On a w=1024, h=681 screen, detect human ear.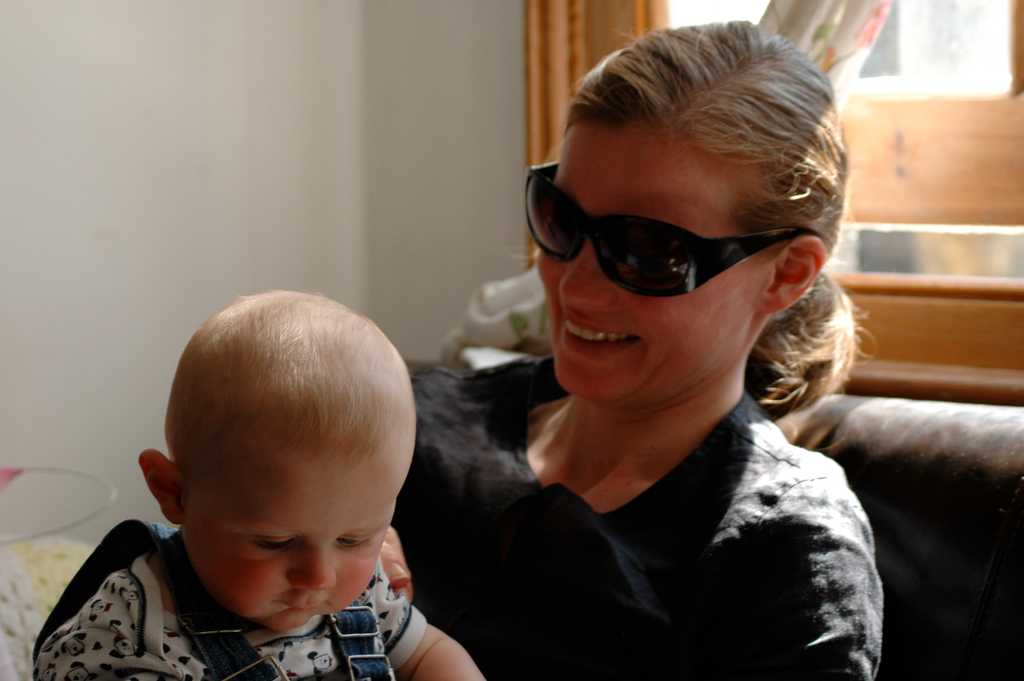
{"left": 763, "top": 228, "right": 828, "bottom": 317}.
